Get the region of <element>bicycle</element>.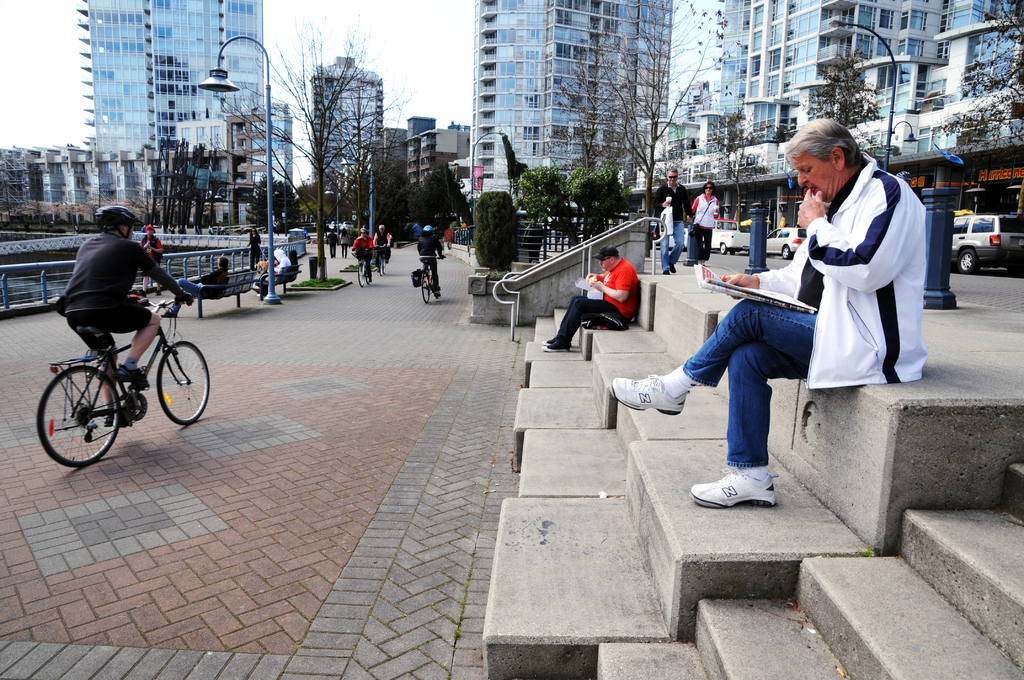
locate(420, 254, 444, 303).
